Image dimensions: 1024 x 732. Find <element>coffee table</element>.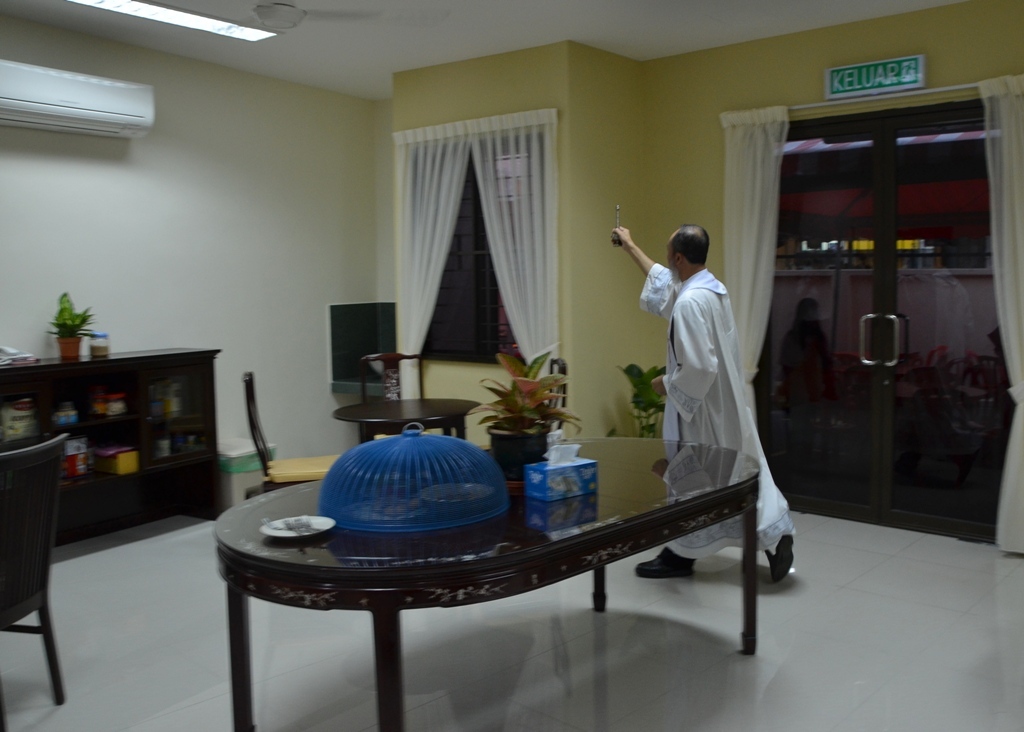
202/414/788/731.
